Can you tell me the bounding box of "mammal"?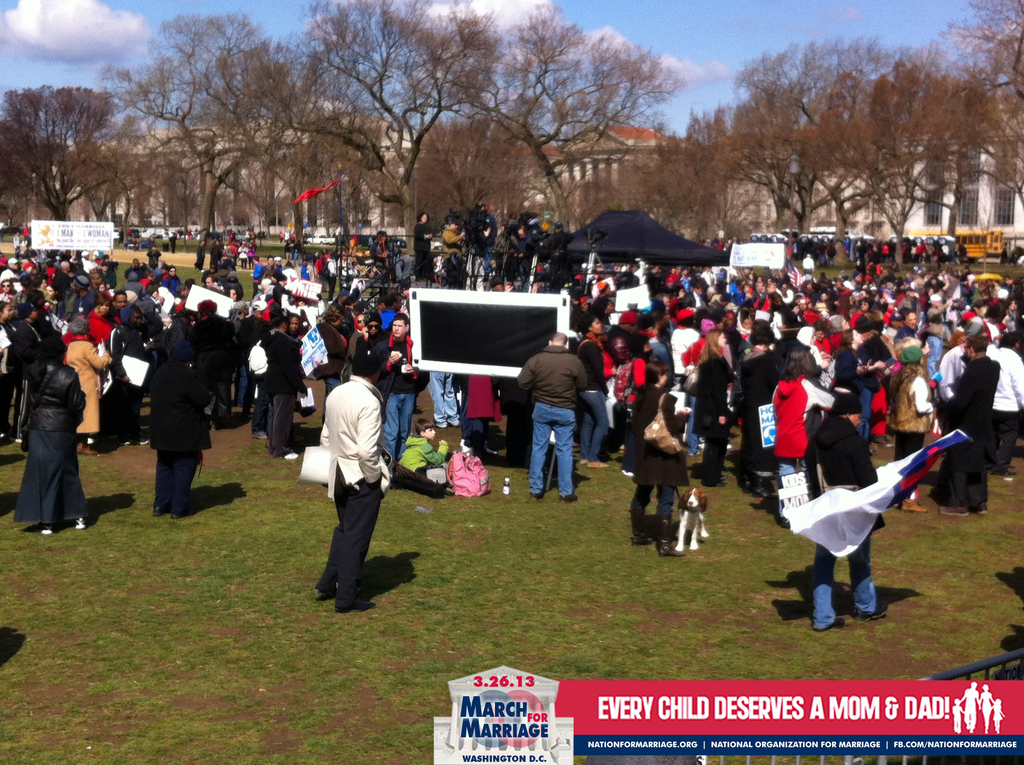
<box>801,390,891,634</box>.
